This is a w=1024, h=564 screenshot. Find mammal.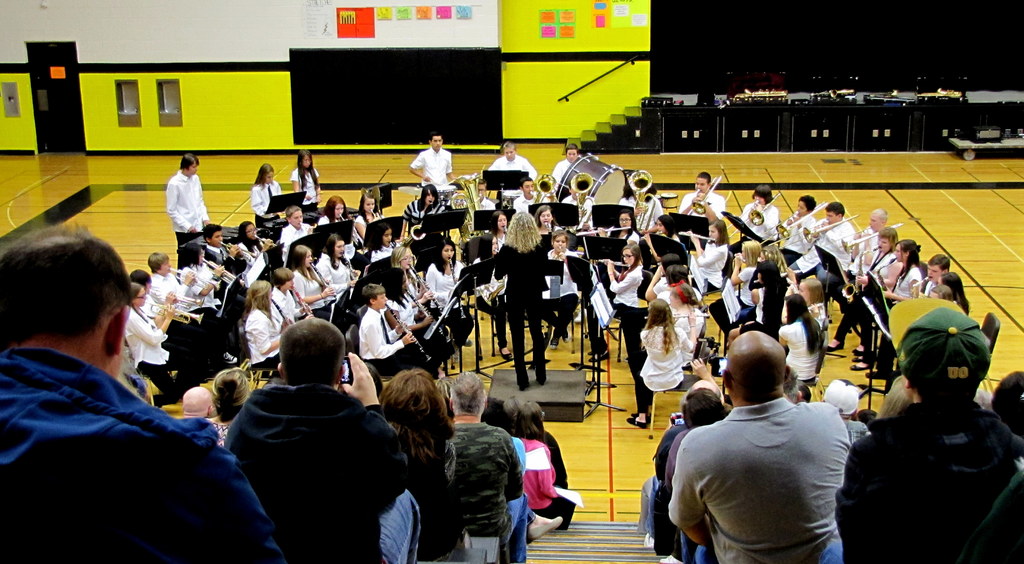
Bounding box: detection(663, 387, 726, 497).
